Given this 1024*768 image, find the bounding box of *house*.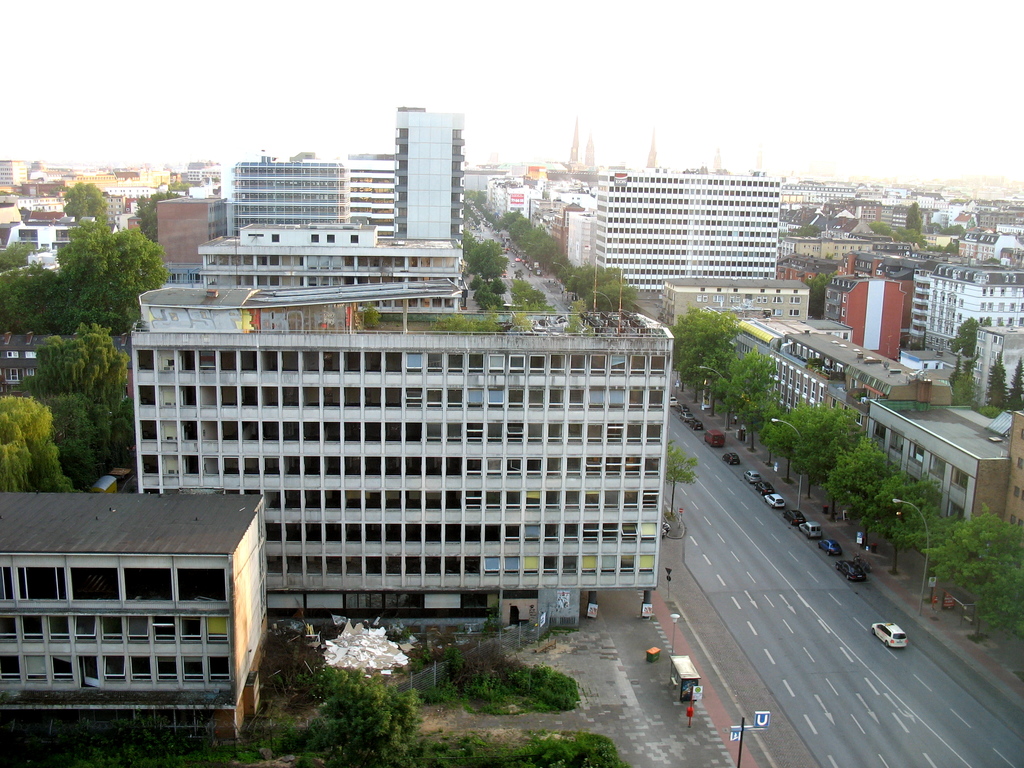
region(794, 232, 875, 260).
